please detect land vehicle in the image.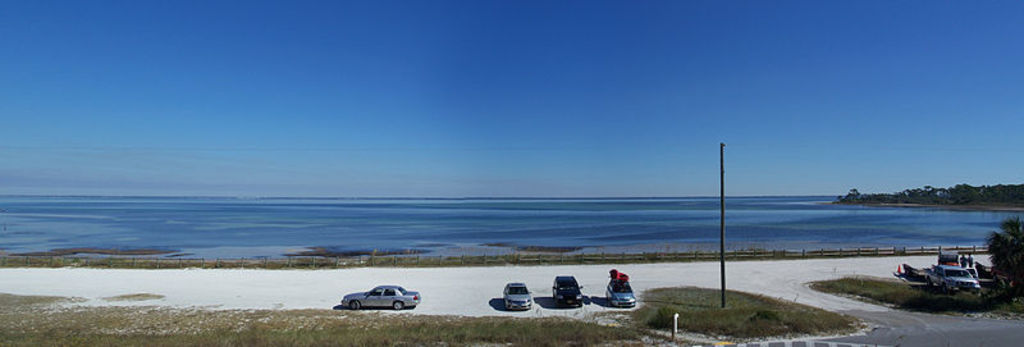
[608, 286, 635, 306].
